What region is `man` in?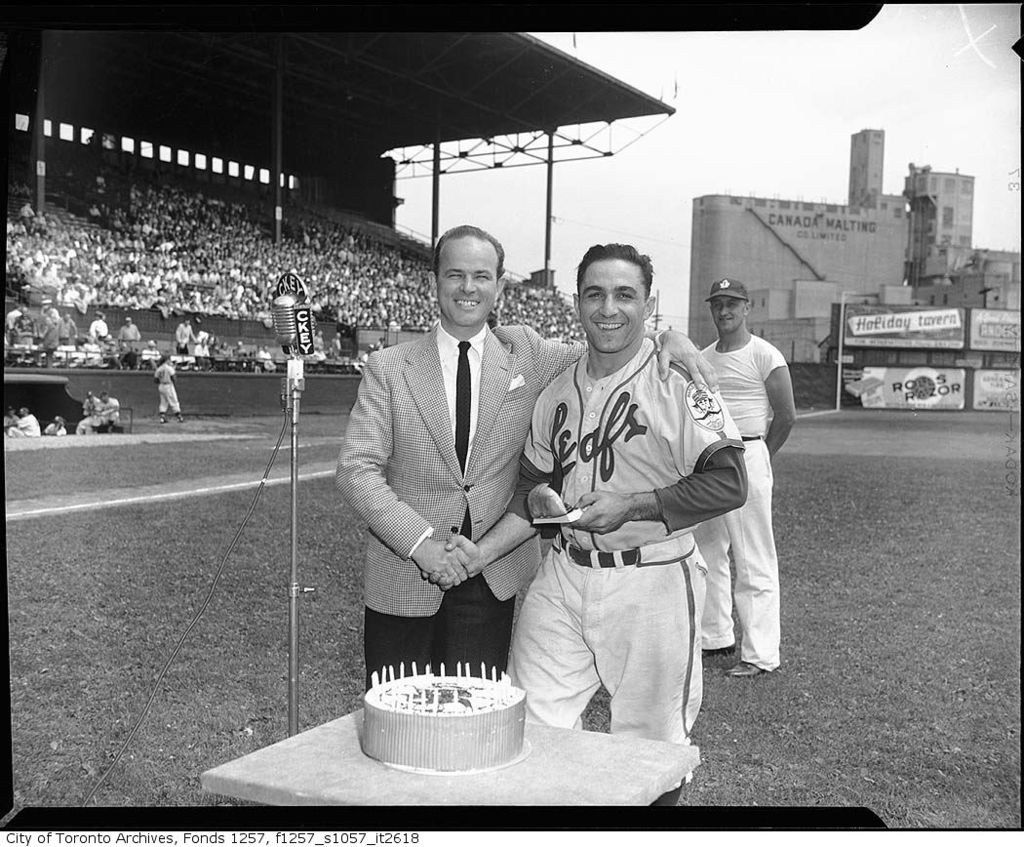
x1=101 y1=389 x2=122 y2=444.
